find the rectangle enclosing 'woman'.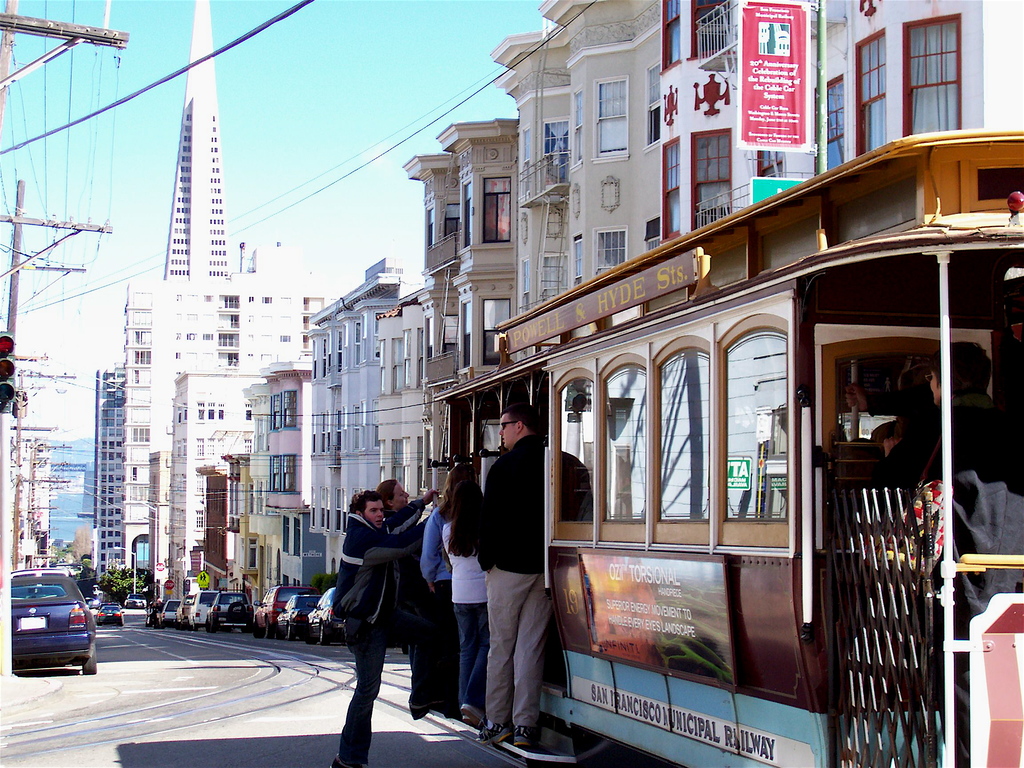
376/479/422/515.
